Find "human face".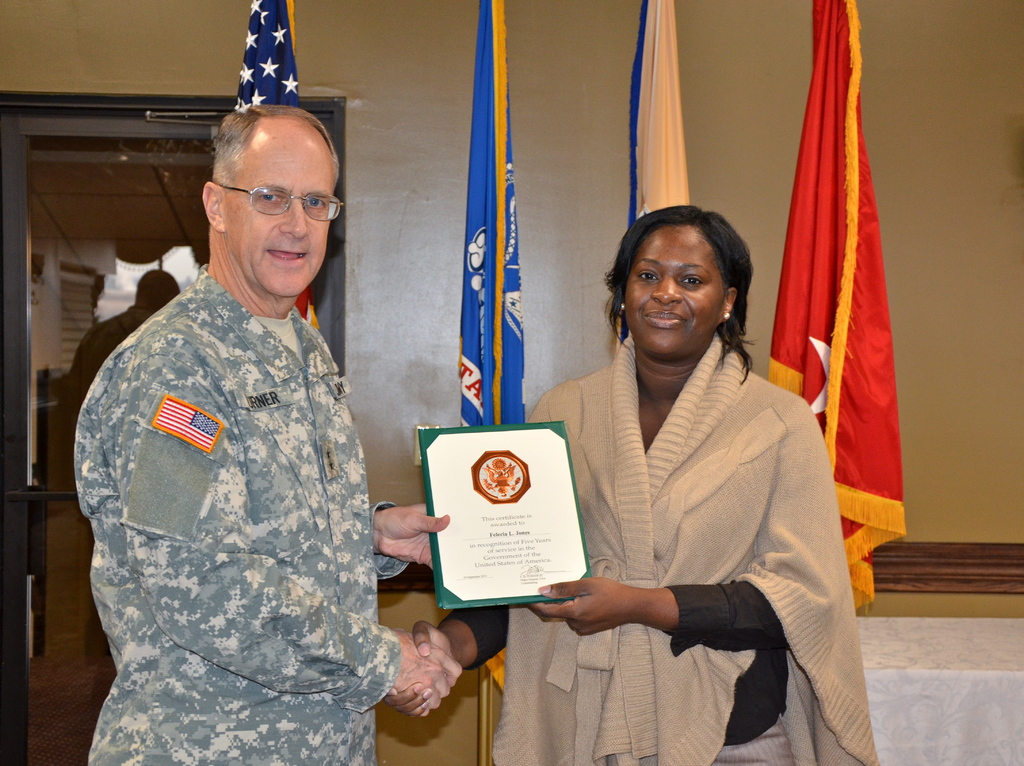
left=628, top=227, right=725, bottom=356.
